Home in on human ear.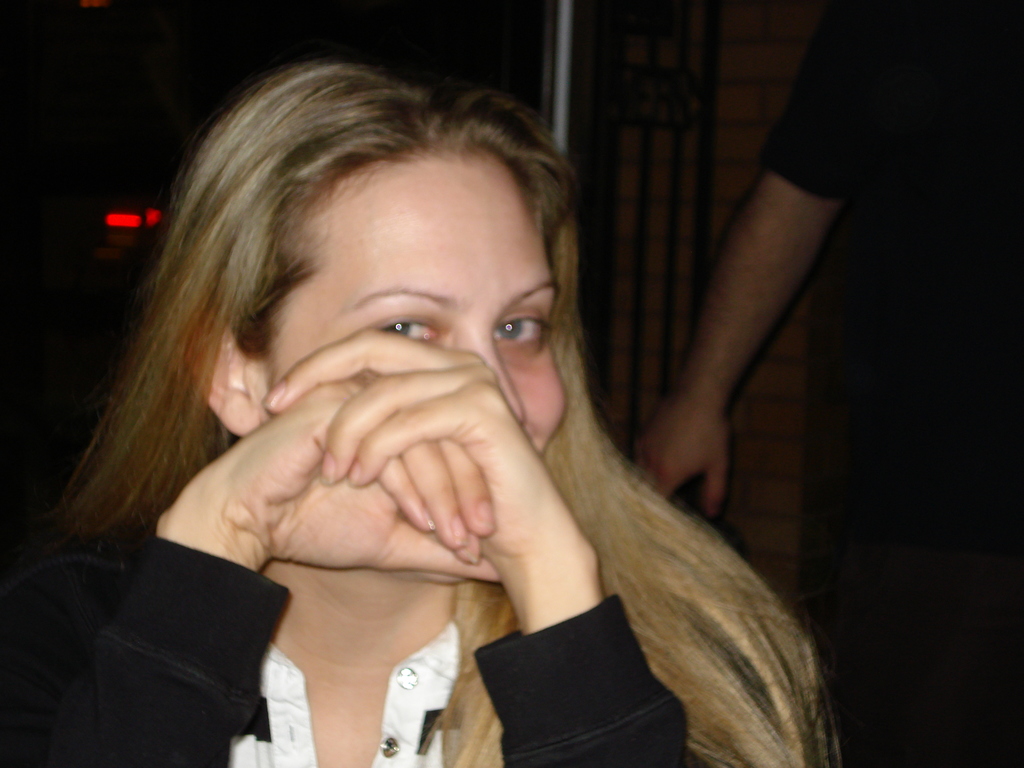
Homed in at (left=200, top=324, right=263, bottom=435).
